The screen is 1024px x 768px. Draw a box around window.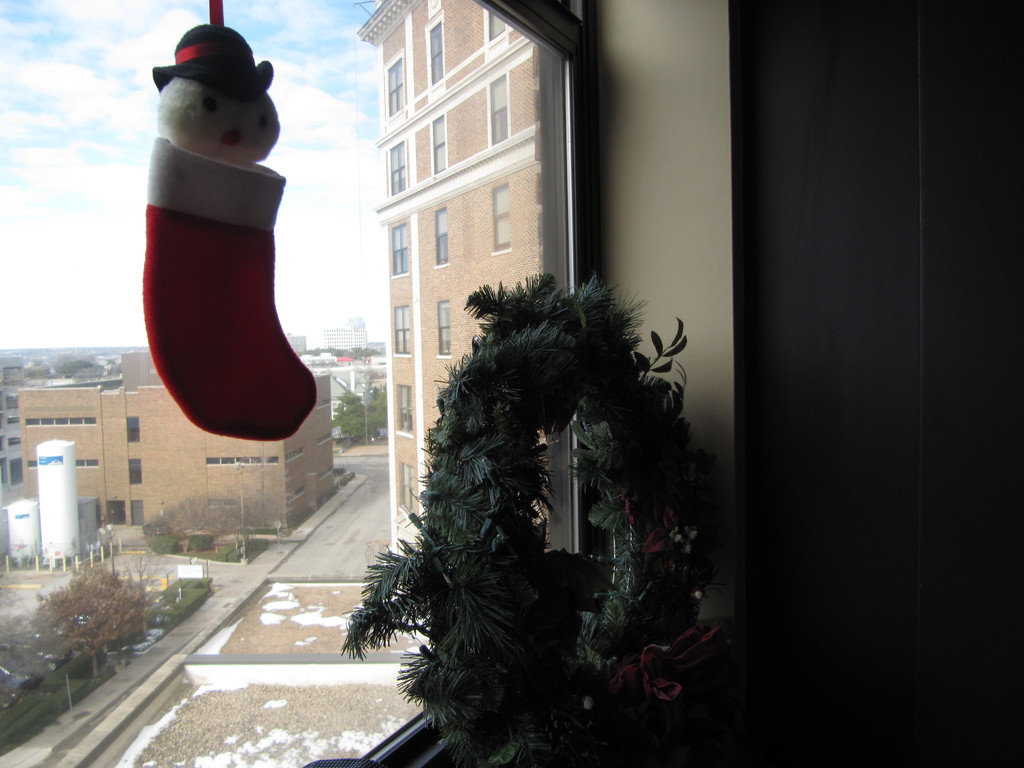
(485,10,511,44).
